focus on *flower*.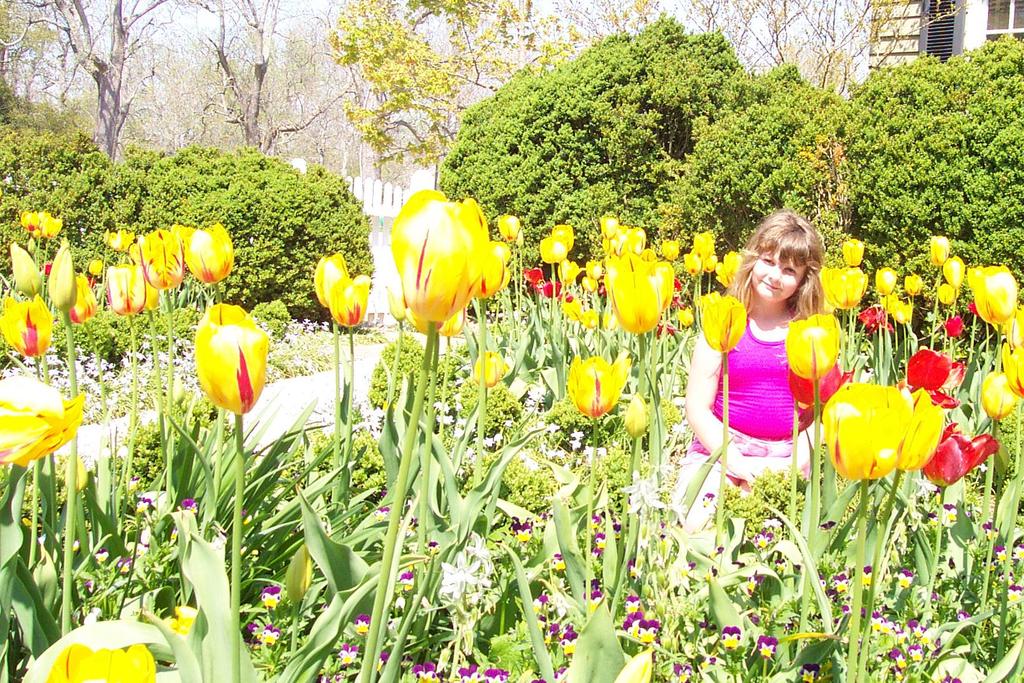
Focused at (left=162, top=607, right=200, bottom=657).
